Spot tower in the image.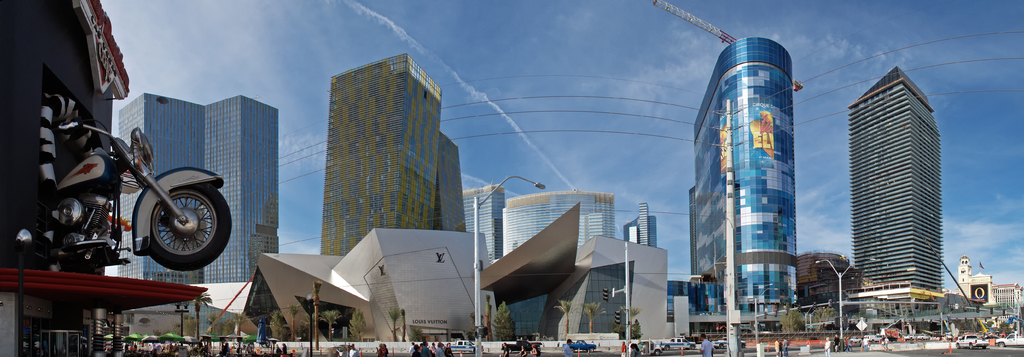
tower found at box(316, 48, 451, 256).
